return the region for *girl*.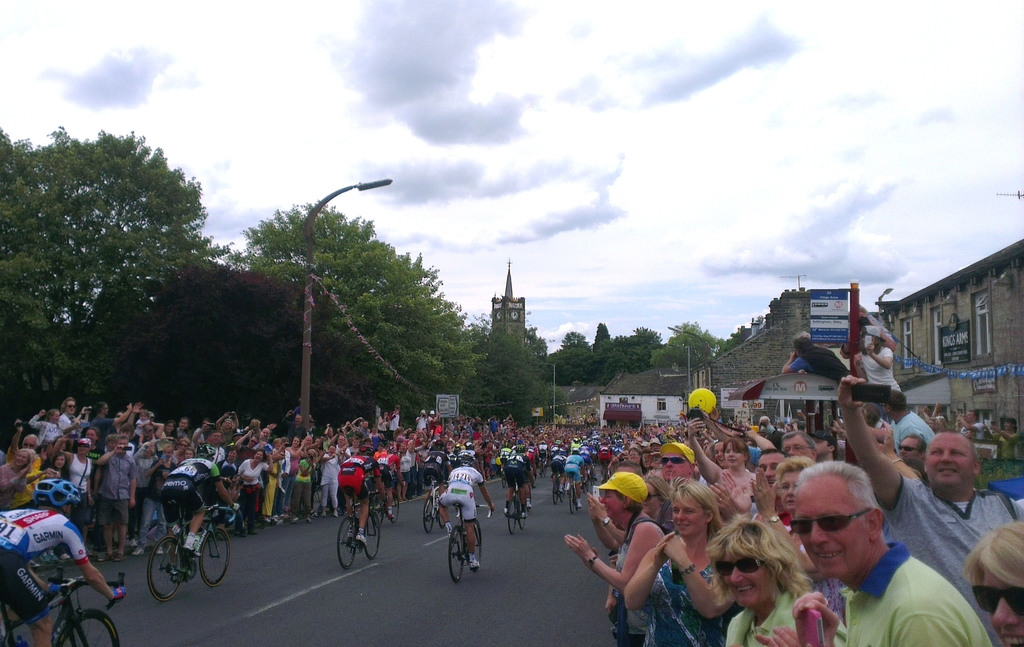
(990, 417, 1022, 441).
